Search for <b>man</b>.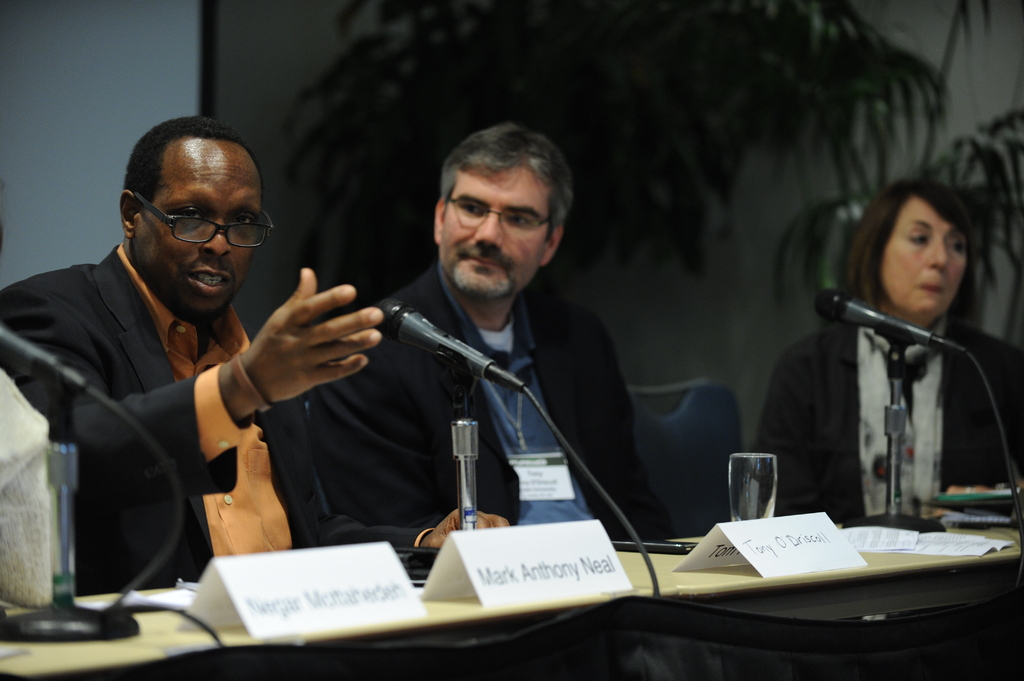
Found at [305, 122, 671, 540].
